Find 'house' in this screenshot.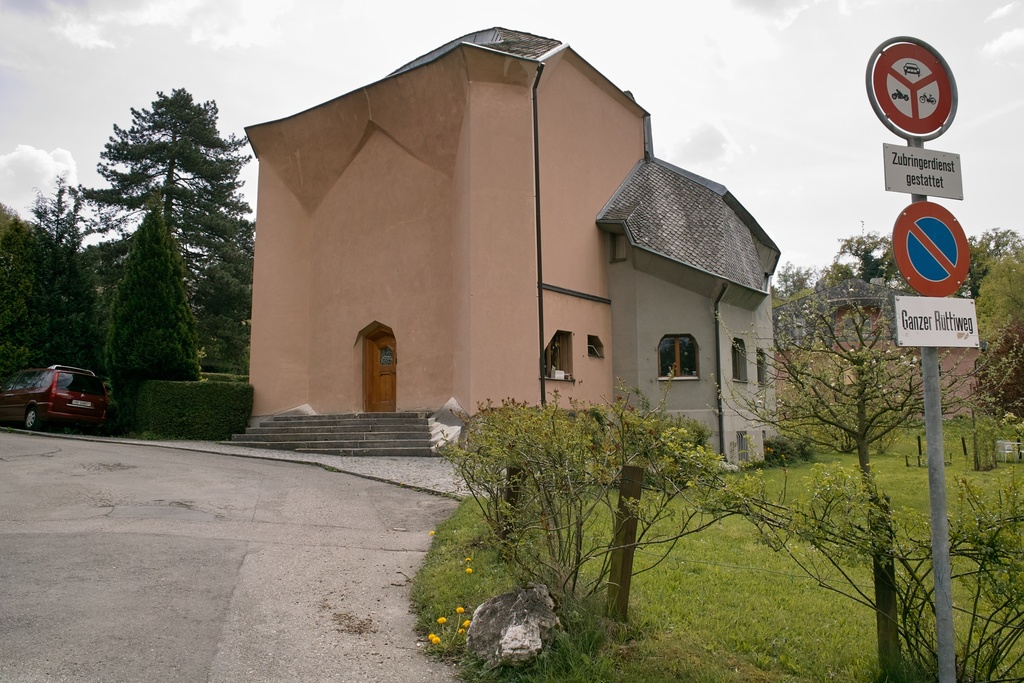
The bounding box for 'house' is box(776, 265, 995, 422).
